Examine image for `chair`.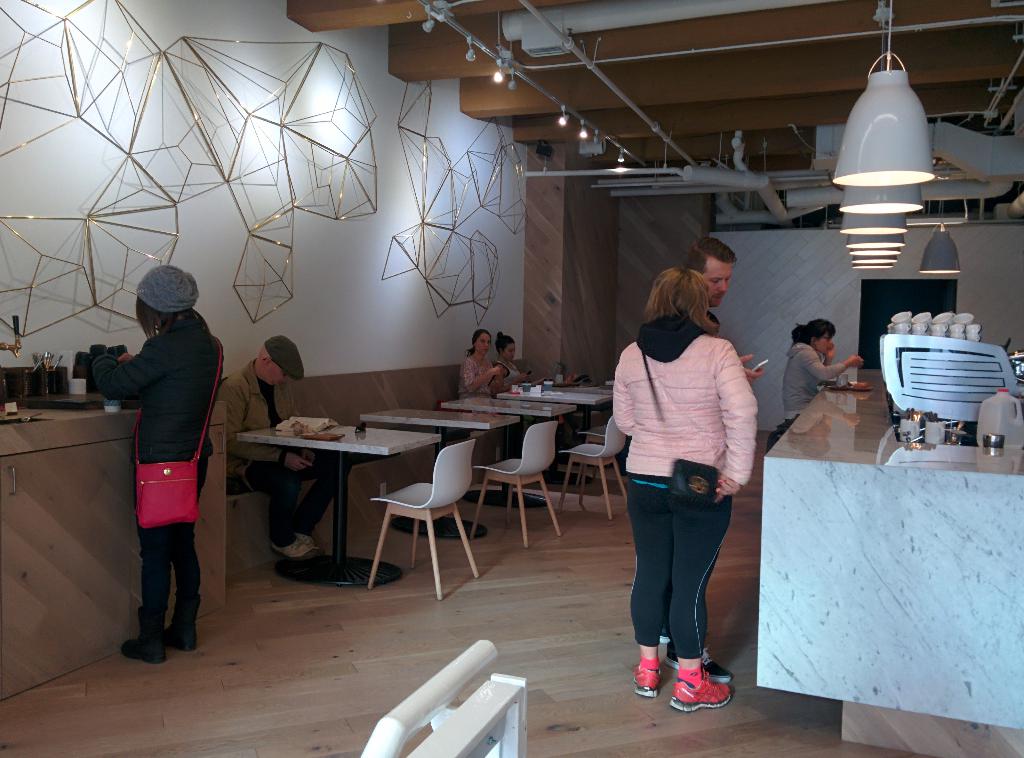
Examination result: <bbox>555, 415, 628, 523</bbox>.
